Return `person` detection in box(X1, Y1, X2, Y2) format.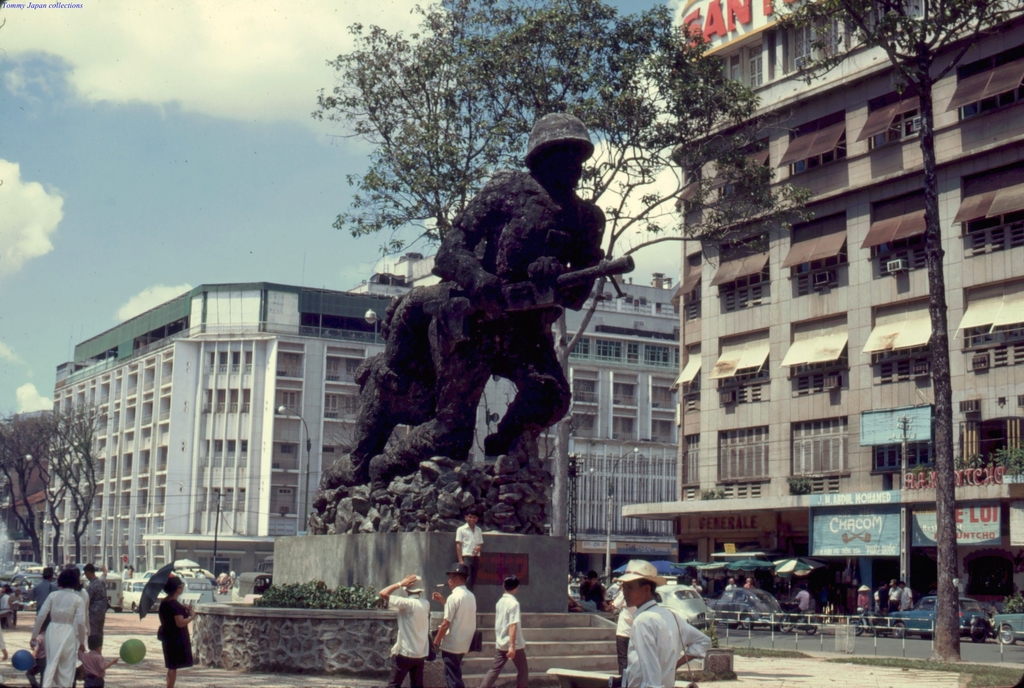
box(573, 565, 617, 612).
